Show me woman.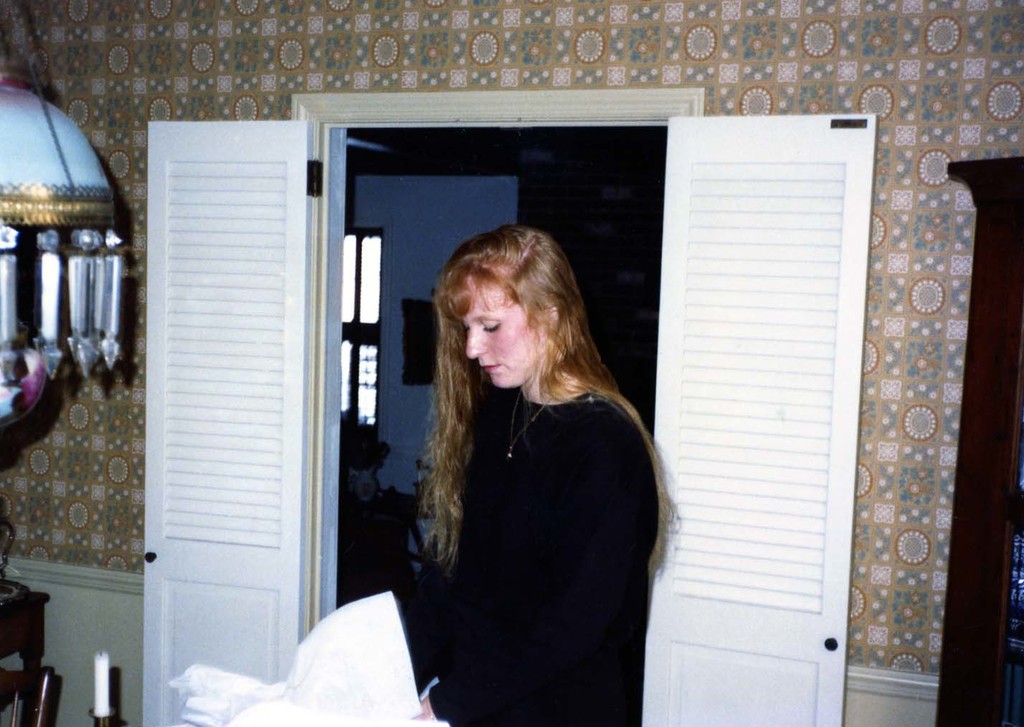
woman is here: box=[376, 217, 671, 712].
